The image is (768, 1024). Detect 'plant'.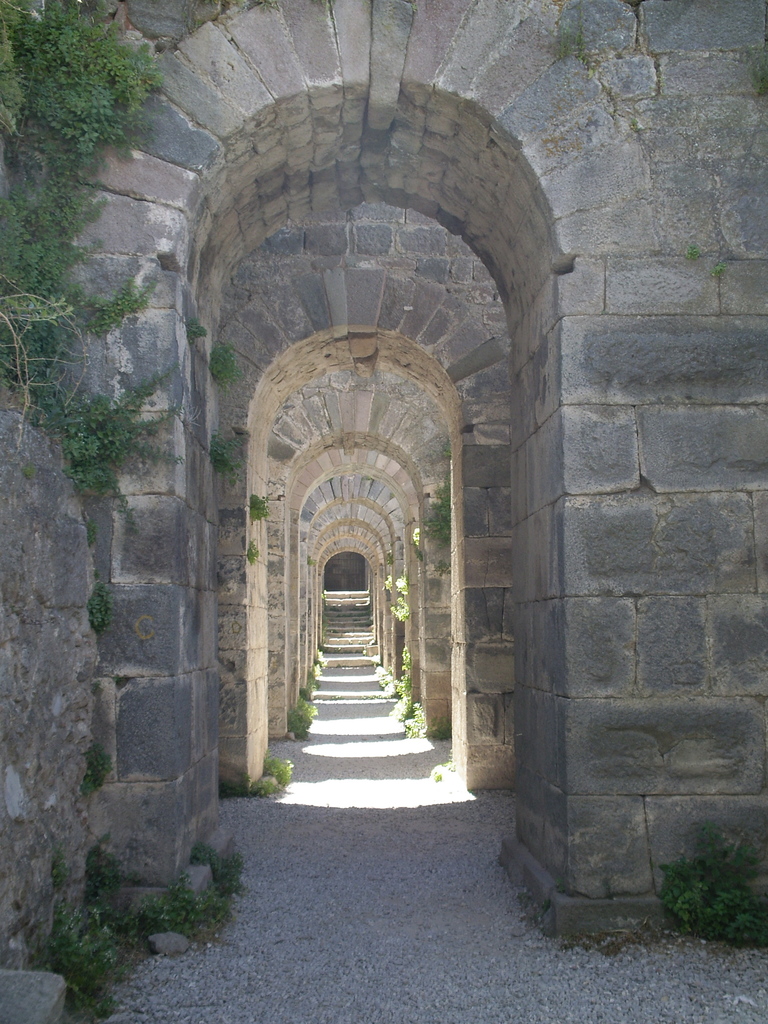
Detection: bbox=(26, 897, 135, 1017).
